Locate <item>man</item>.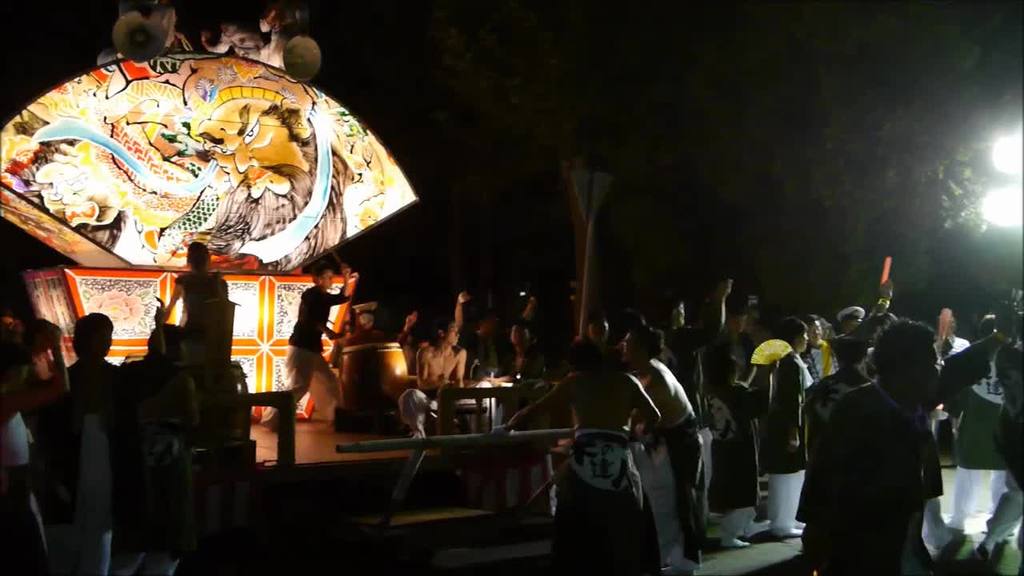
Bounding box: (951,312,1014,532).
